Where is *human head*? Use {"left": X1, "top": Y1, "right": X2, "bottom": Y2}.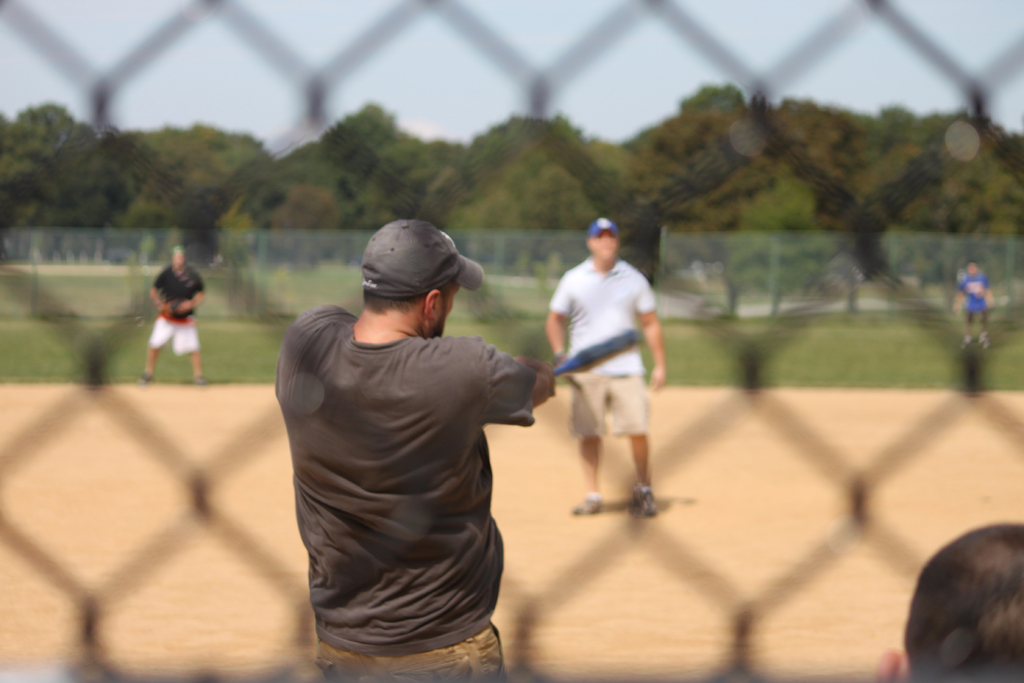
{"left": 173, "top": 247, "right": 185, "bottom": 268}.
